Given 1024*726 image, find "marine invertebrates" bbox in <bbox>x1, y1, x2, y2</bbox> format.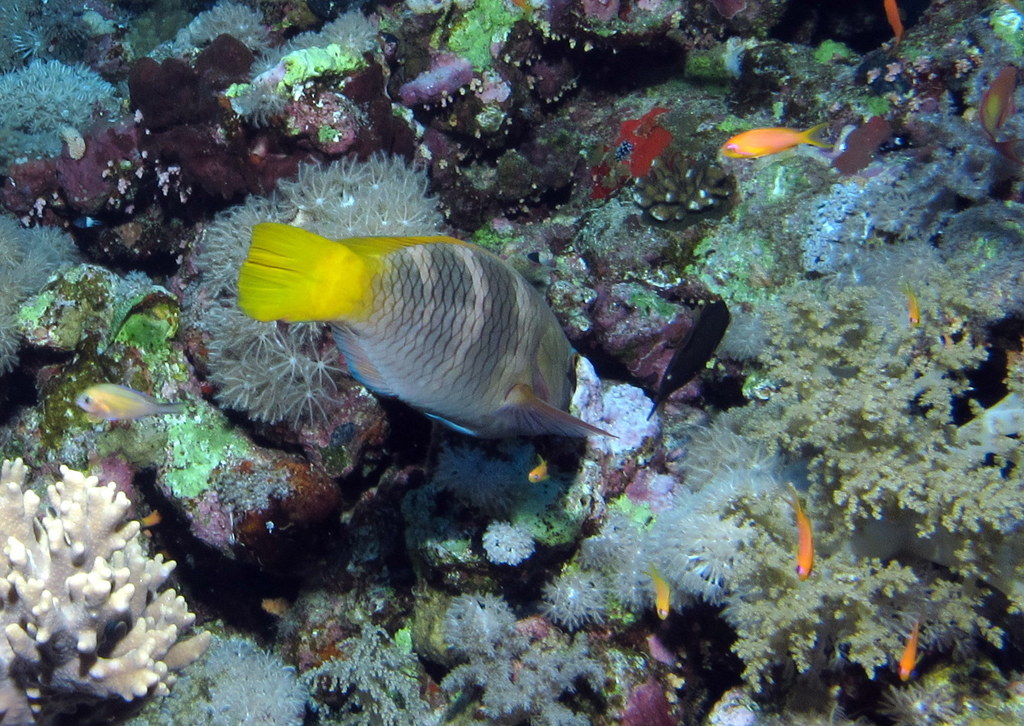
<bbox>352, 0, 494, 33</bbox>.
